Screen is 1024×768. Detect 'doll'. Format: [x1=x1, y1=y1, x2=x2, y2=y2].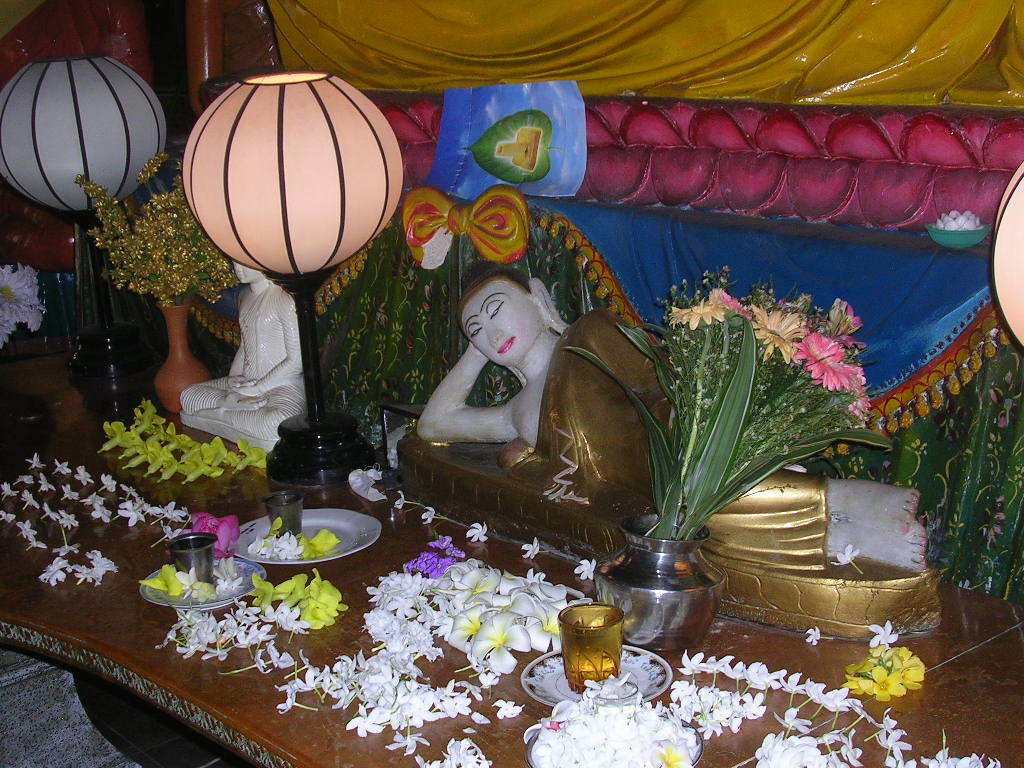
[x1=173, y1=240, x2=301, y2=462].
